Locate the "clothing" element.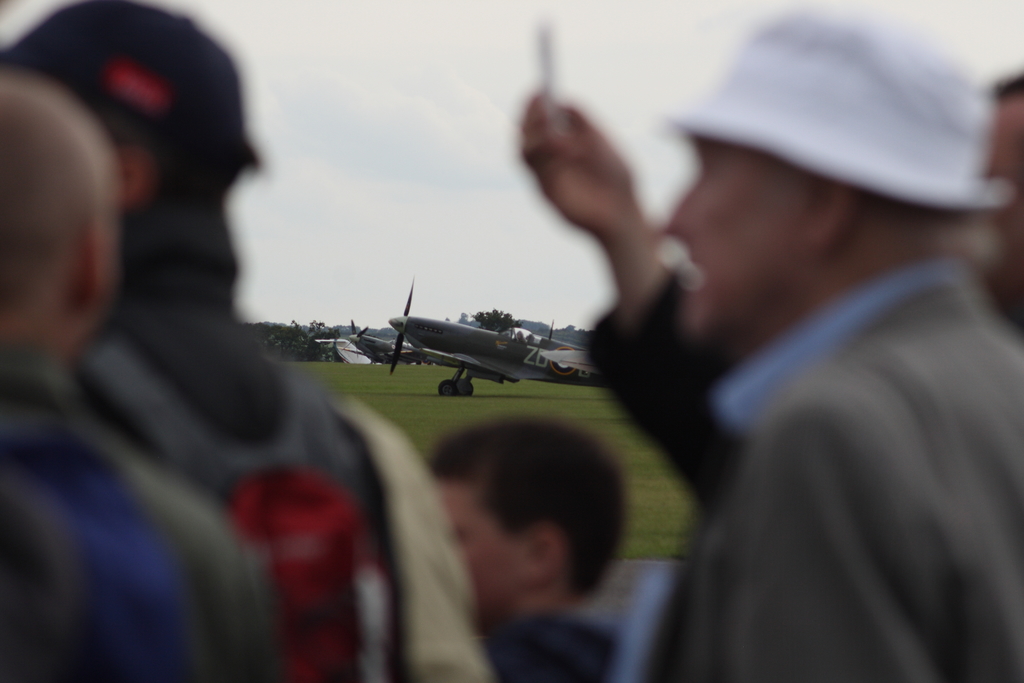
Element bbox: (483,610,620,682).
